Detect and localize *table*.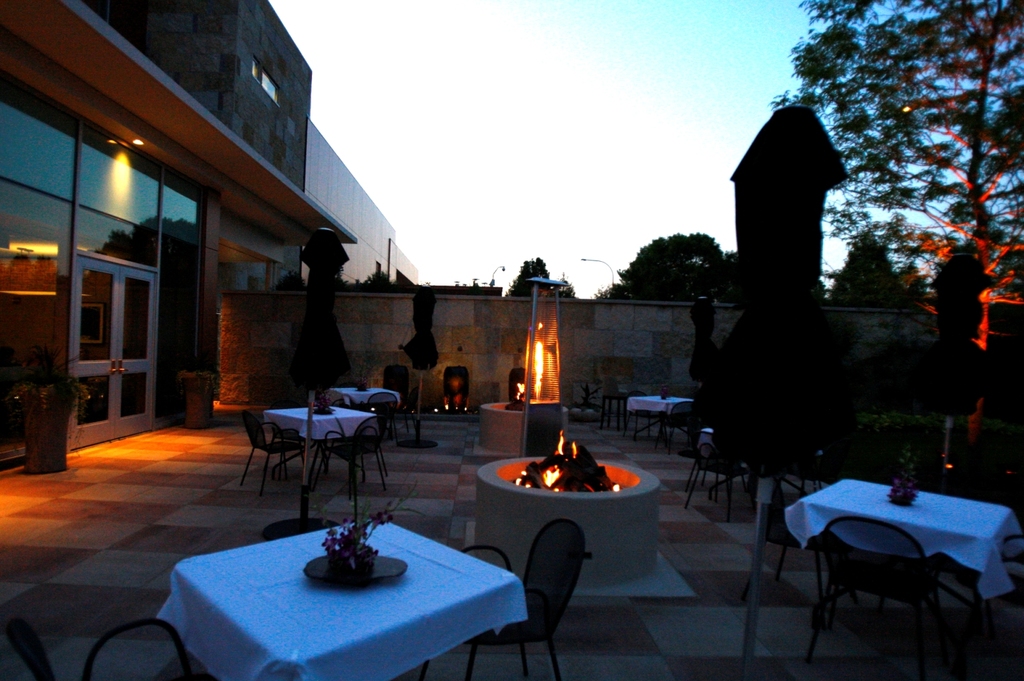
Localized at 772,475,1017,655.
